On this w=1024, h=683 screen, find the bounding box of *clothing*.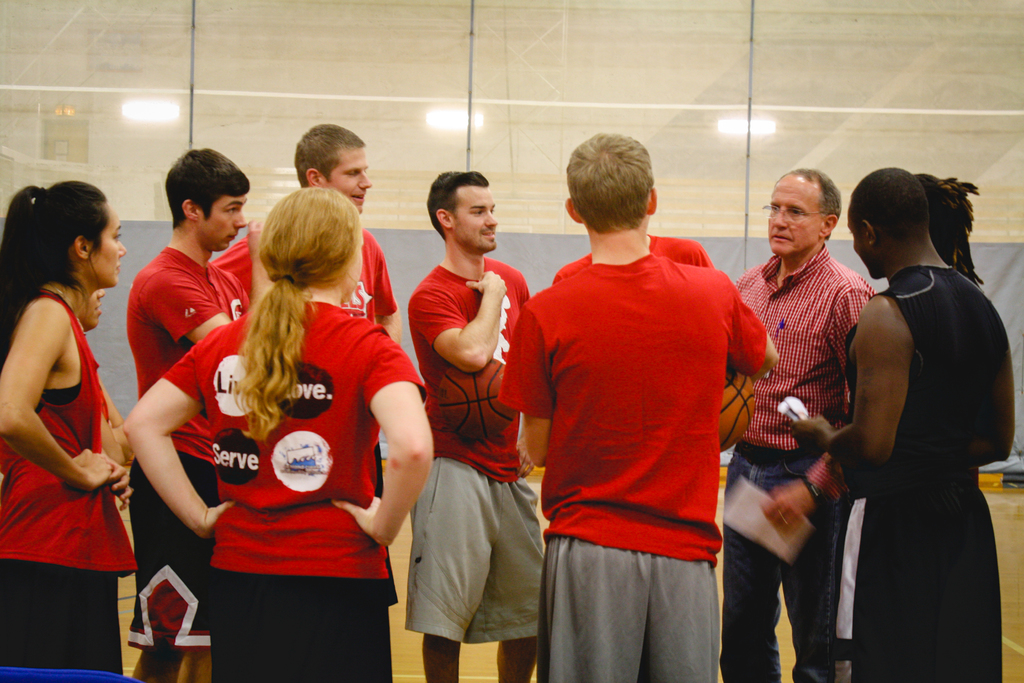
Bounding box: left=548, top=229, right=717, bottom=278.
